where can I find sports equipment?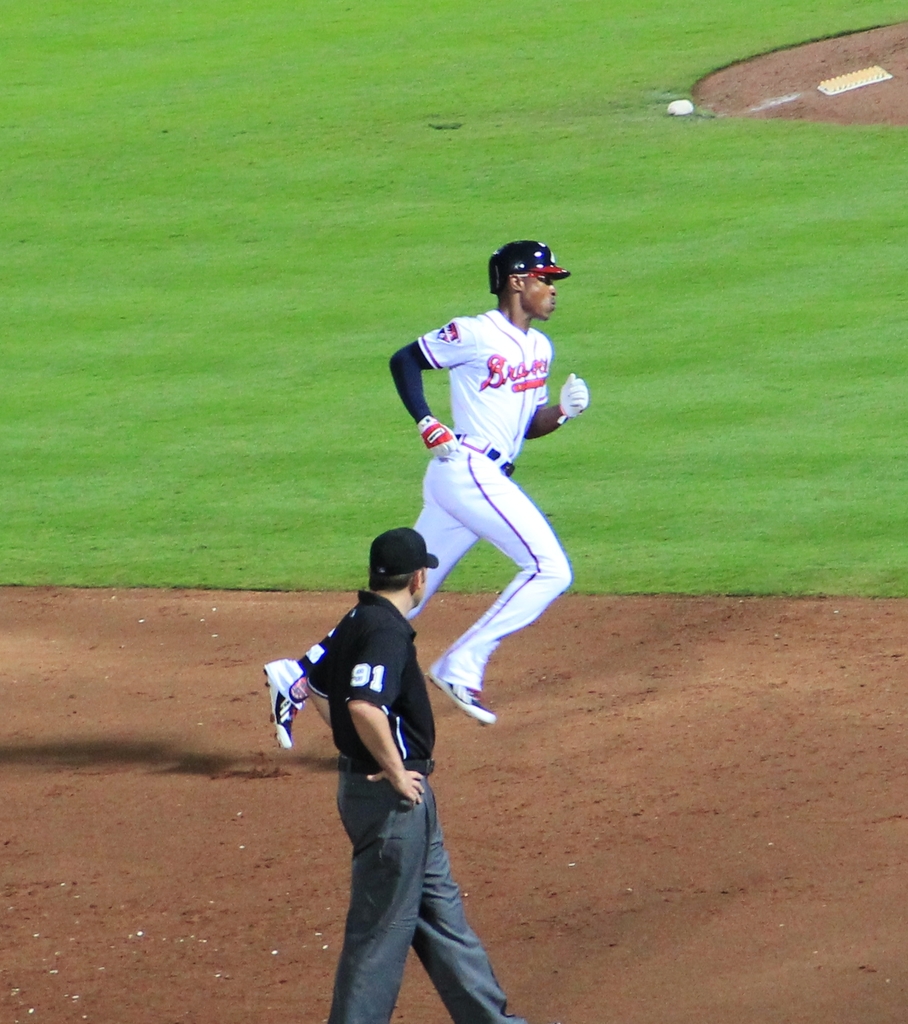
You can find it at (x1=552, y1=372, x2=597, y2=424).
